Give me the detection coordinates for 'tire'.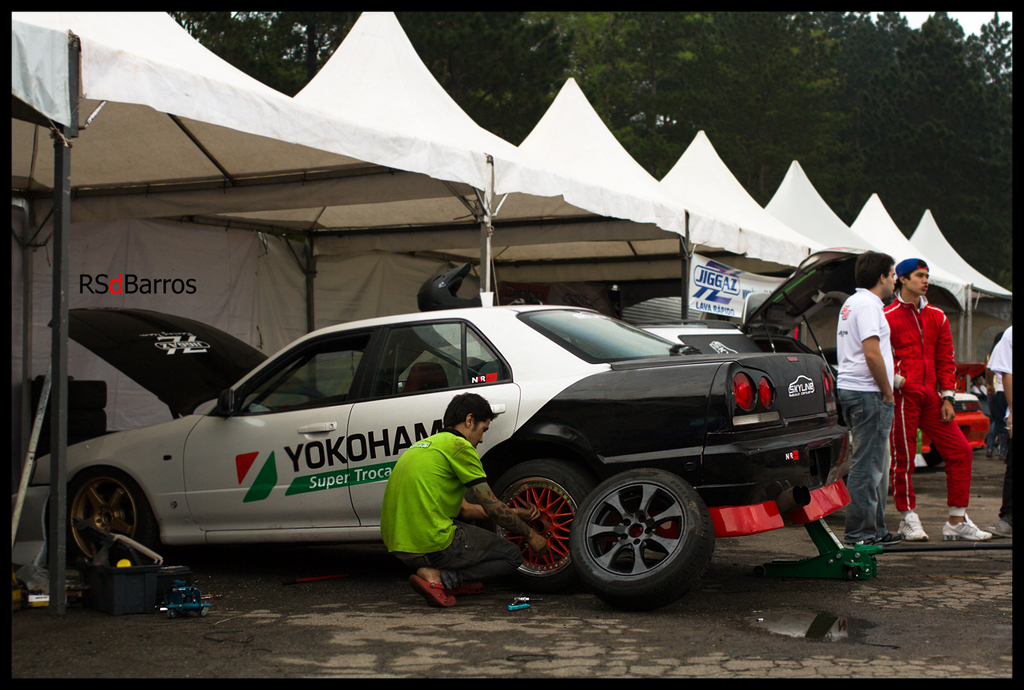
locate(476, 457, 593, 592).
